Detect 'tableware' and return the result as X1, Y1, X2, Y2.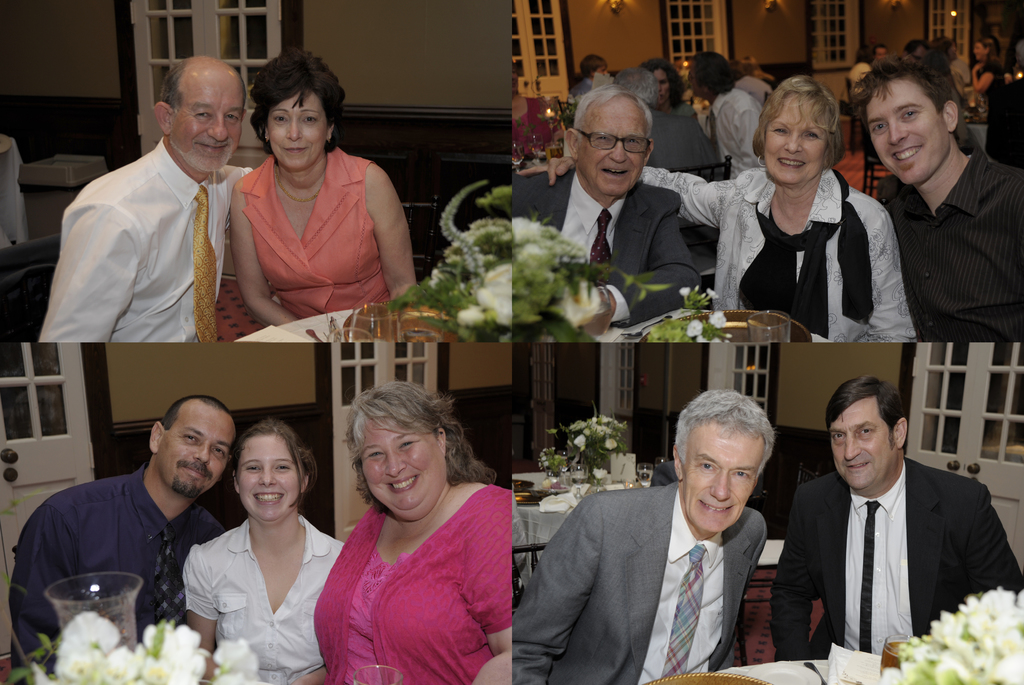
51, 583, 139, 666.
